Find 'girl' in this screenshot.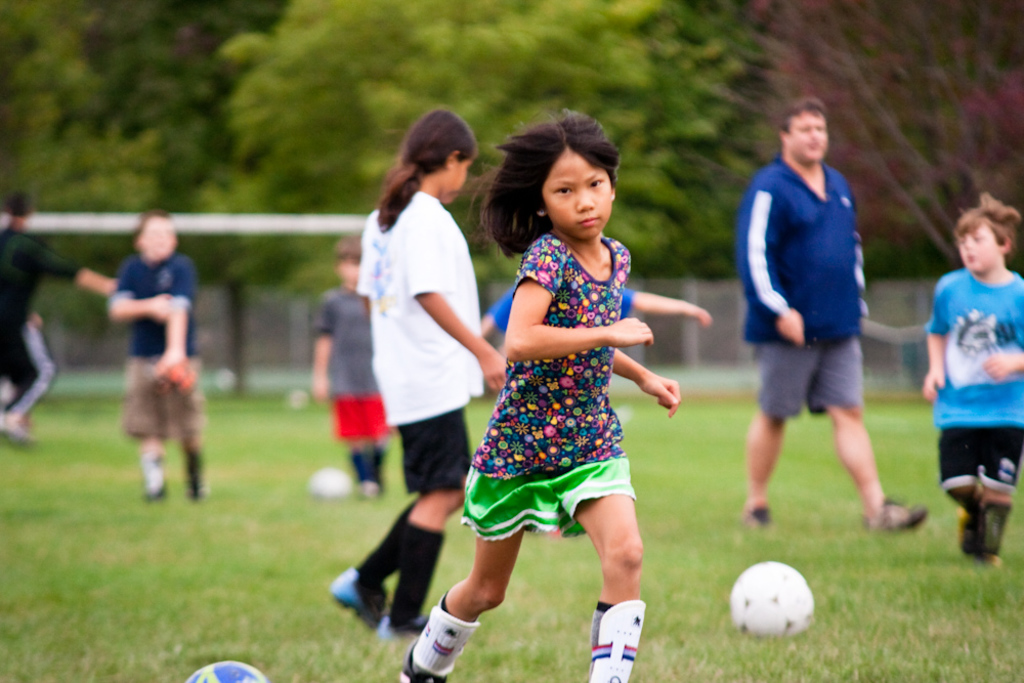
The bounding box for 'girl' is [left=908, top=194, right=1023, bottom=562].
